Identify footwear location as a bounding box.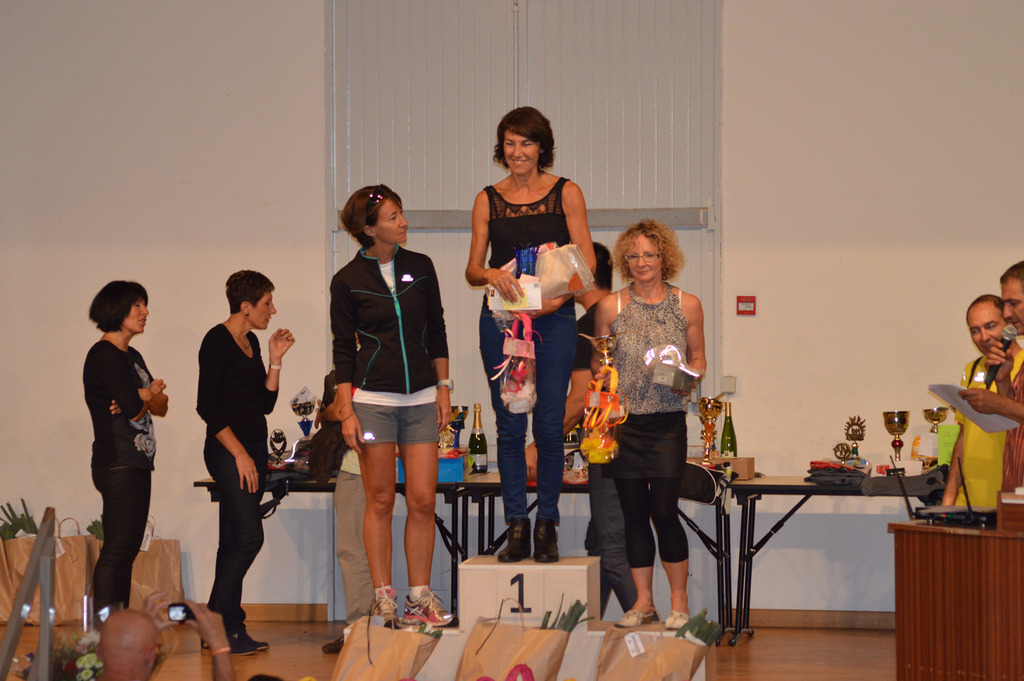
<bbox>321, 638, 346, 652</bbox>.
